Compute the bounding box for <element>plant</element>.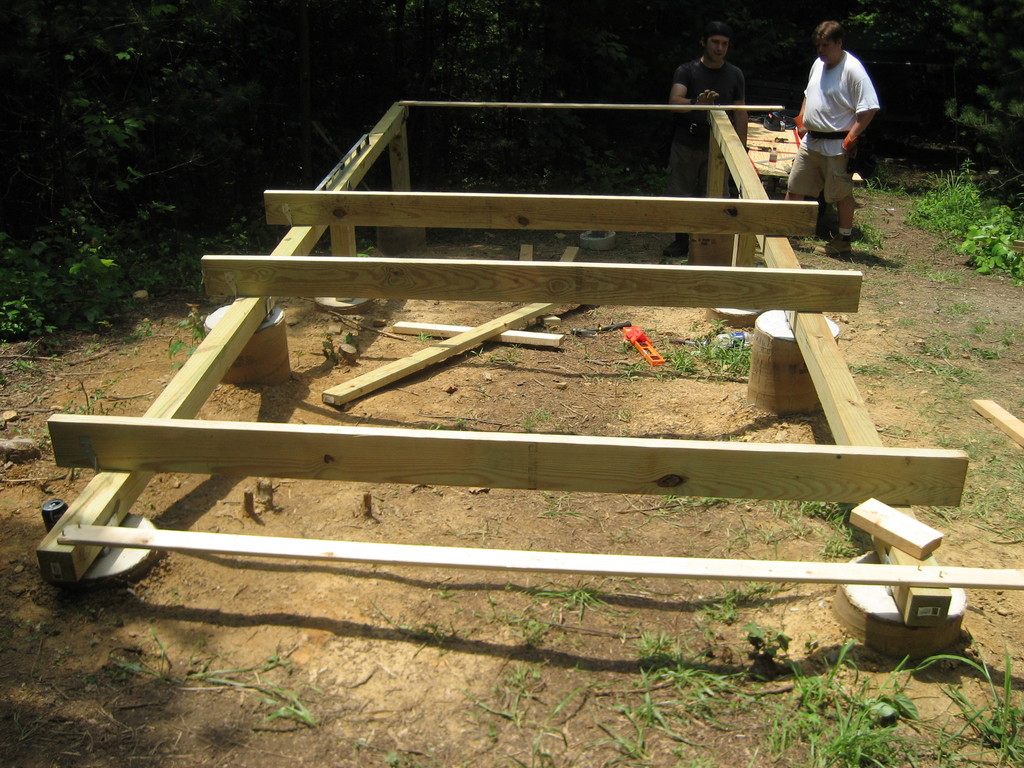
259/676/321/729.
